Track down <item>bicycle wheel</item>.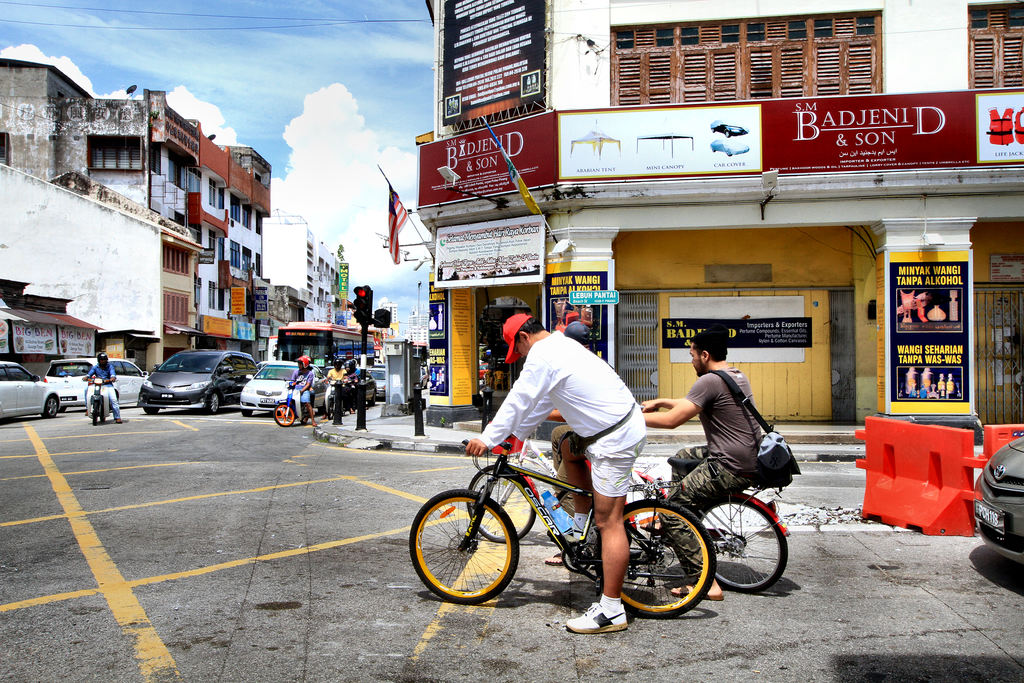
Tracked to select_region(403, 484, 521, 605).
